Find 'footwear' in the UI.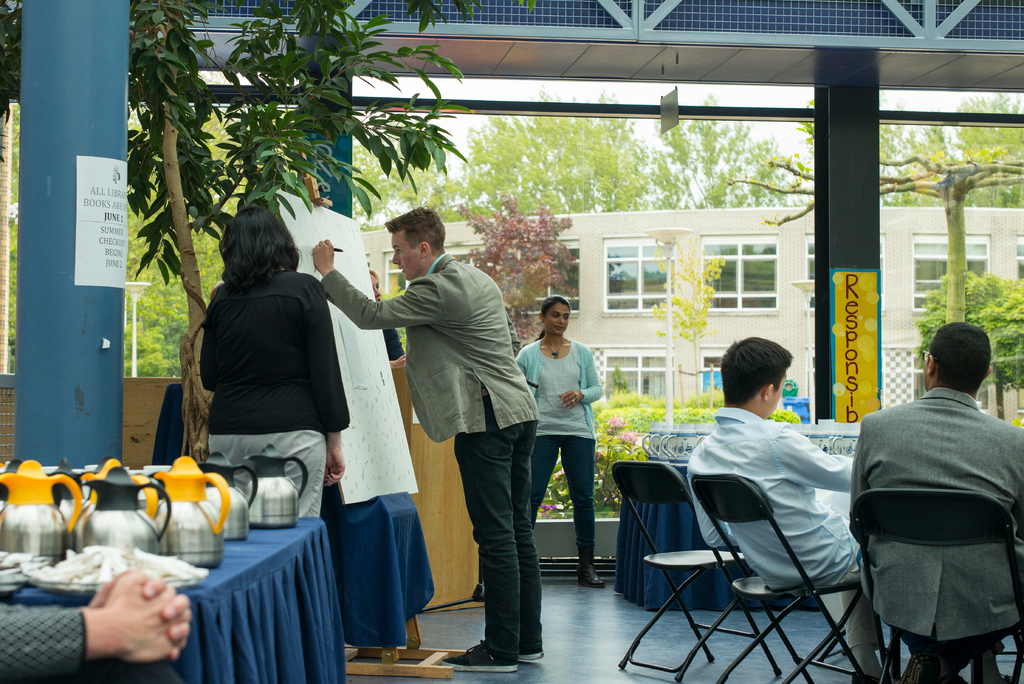
UI element at locate(576, 544, 607, 589).
